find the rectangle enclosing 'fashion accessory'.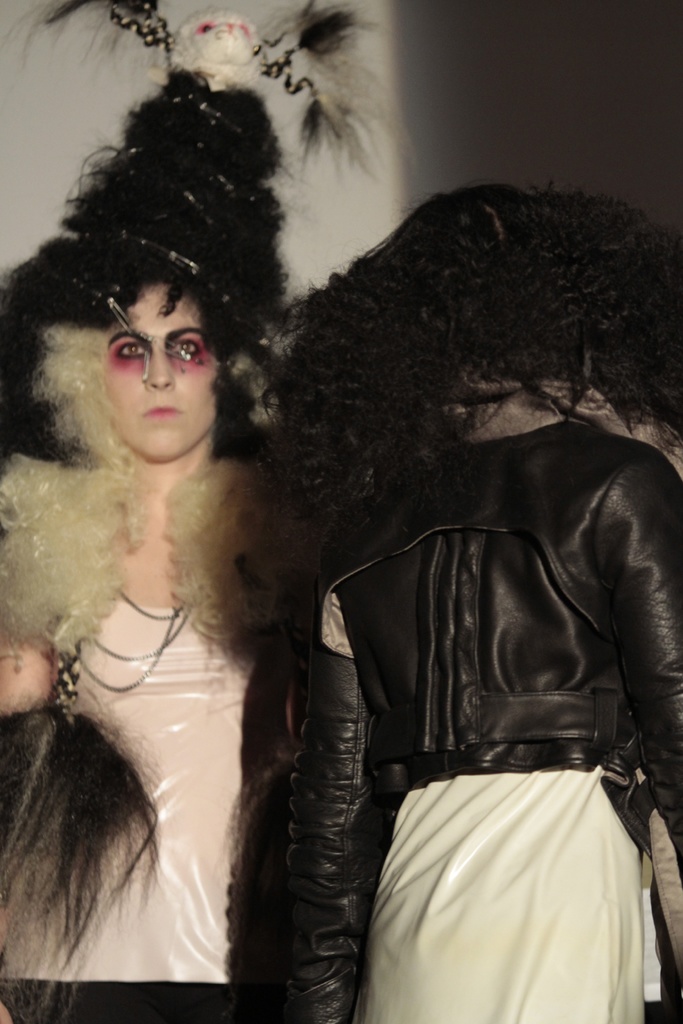
<region>63, 579, 193, 691</region>.
